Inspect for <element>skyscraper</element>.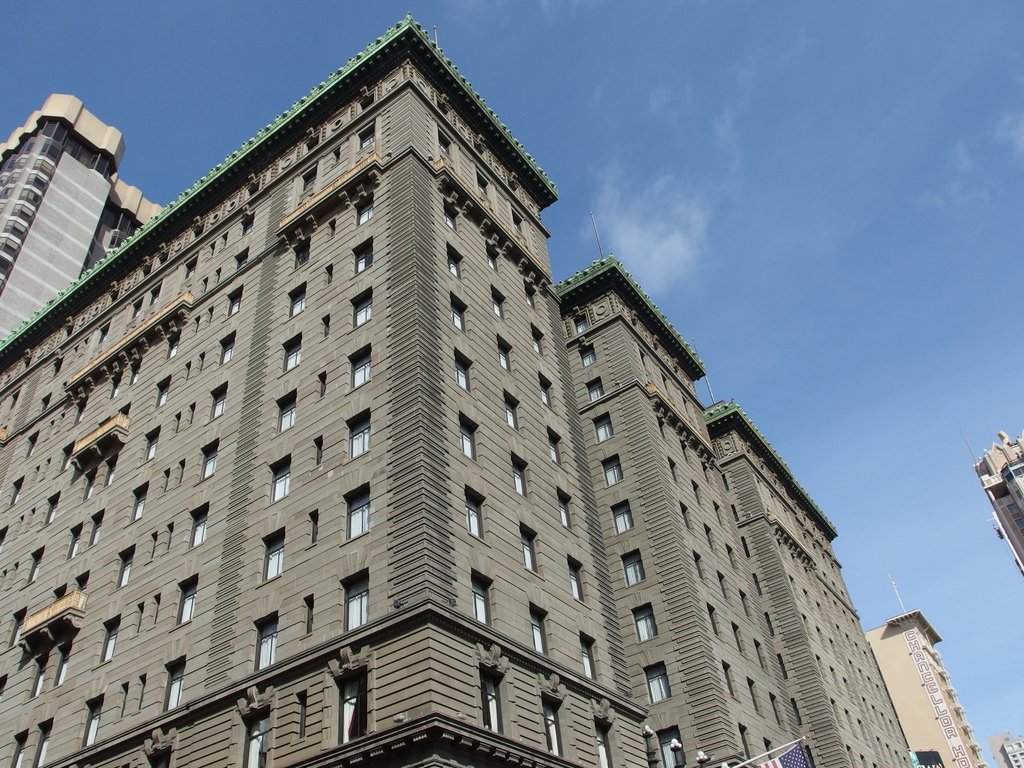
Inspection: (left=0, top=13, right=921, bottom=767).
